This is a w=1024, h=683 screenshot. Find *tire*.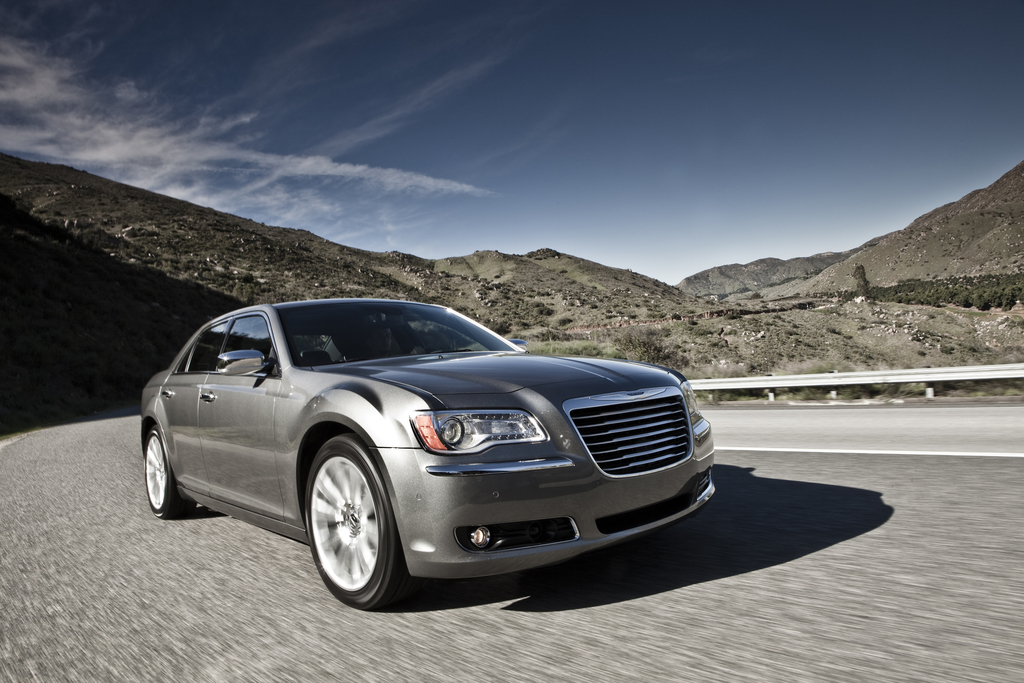
Bounding box: pyautogui.locateOnScreen(294, 437, 398, 613).
